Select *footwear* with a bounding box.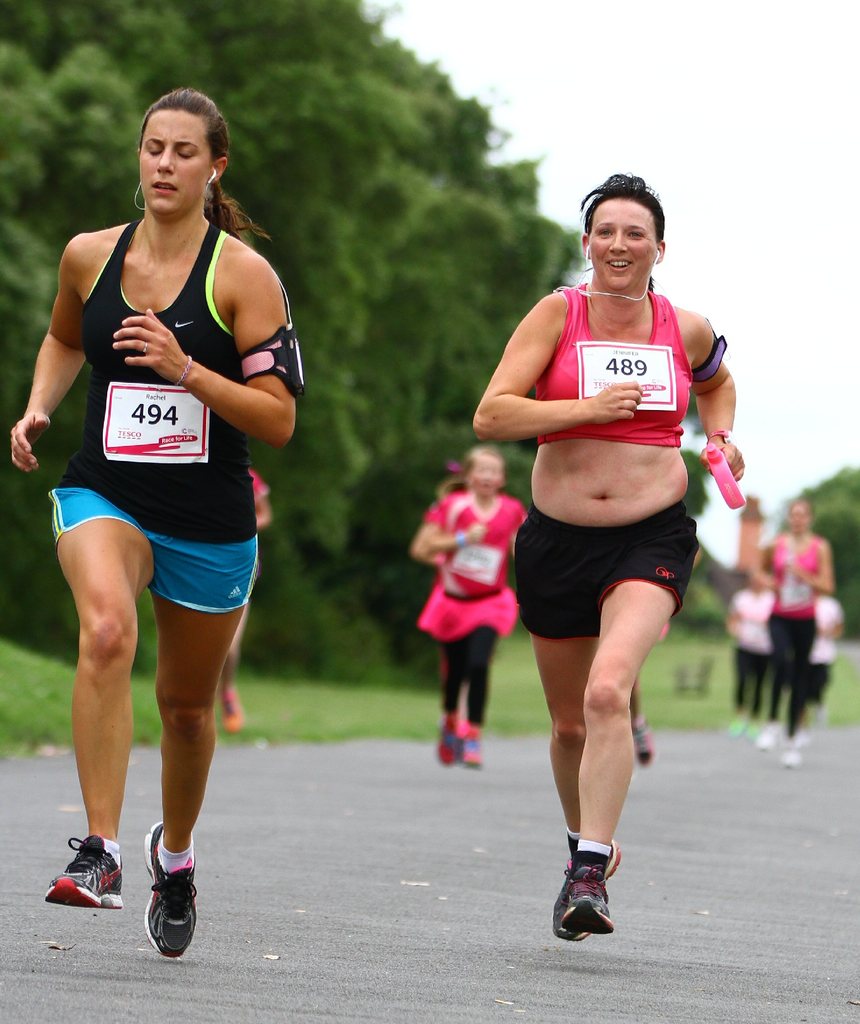
47 830 126 909.
